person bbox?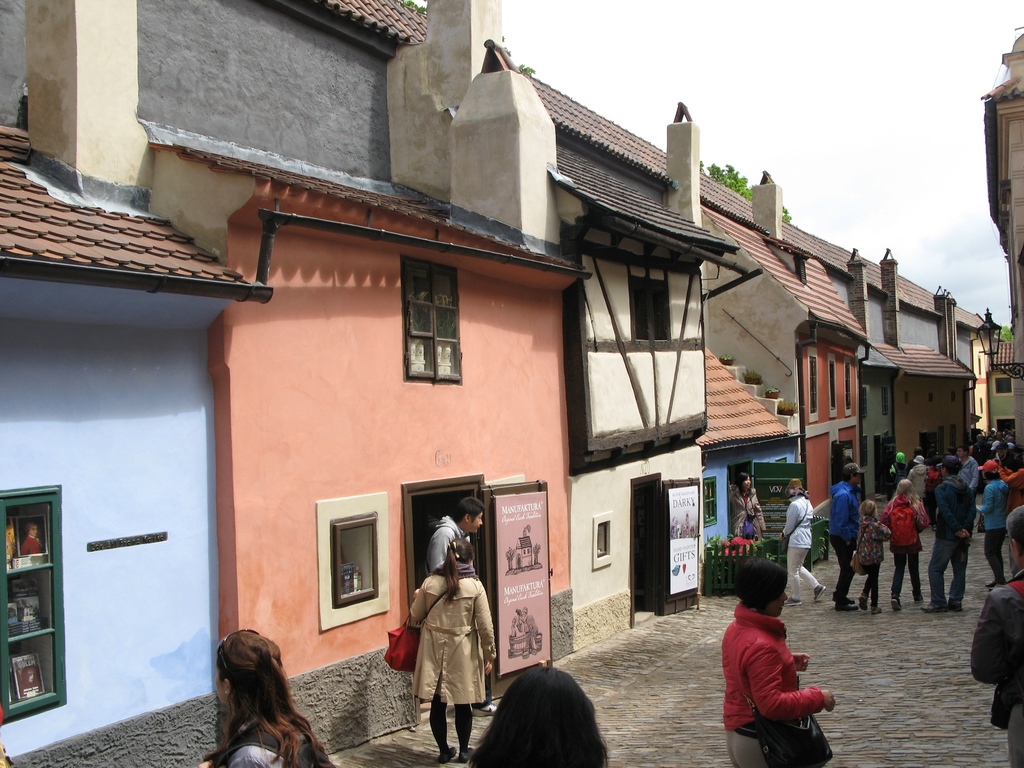
region(396, 531, 493, 760)
